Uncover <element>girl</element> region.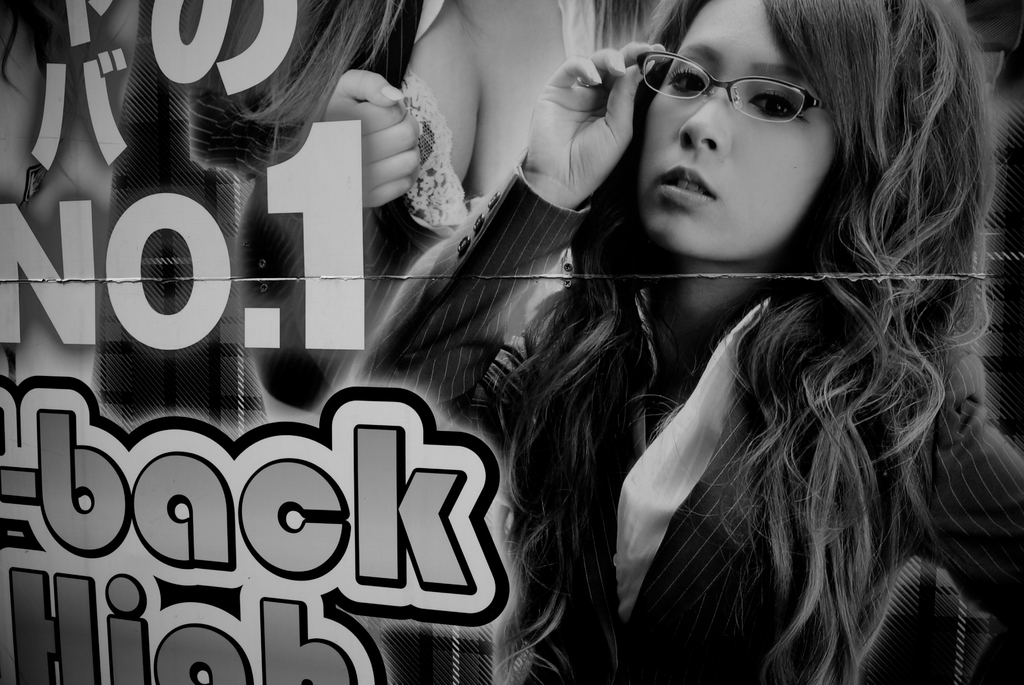
Uncovered: 332/0/1022/682.
